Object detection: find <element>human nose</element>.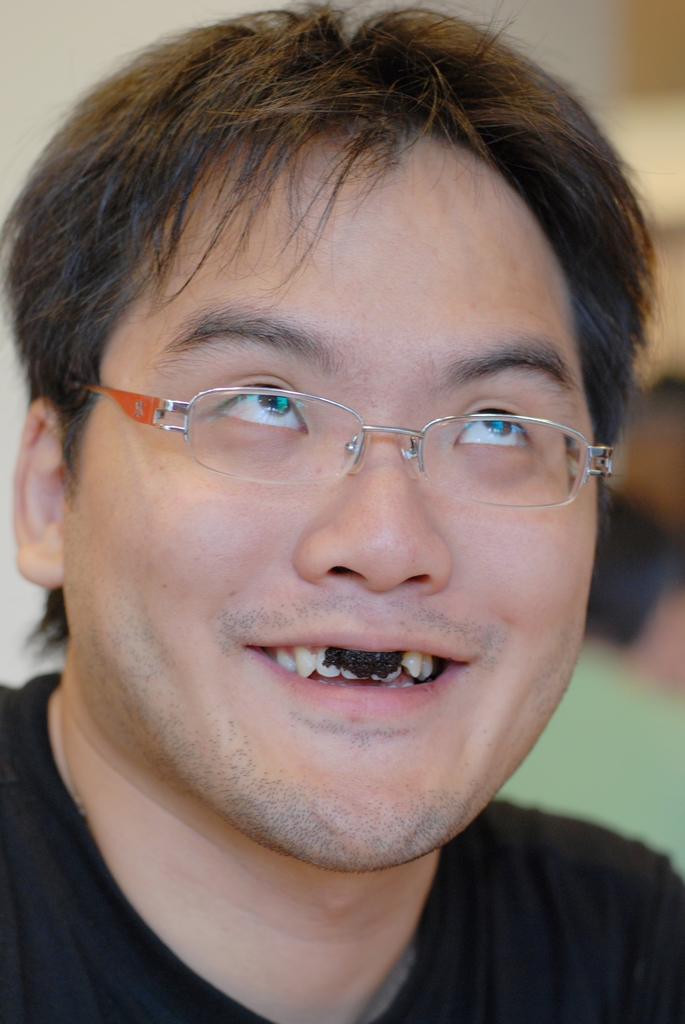
bbox=[295, 442, 452, 588].
